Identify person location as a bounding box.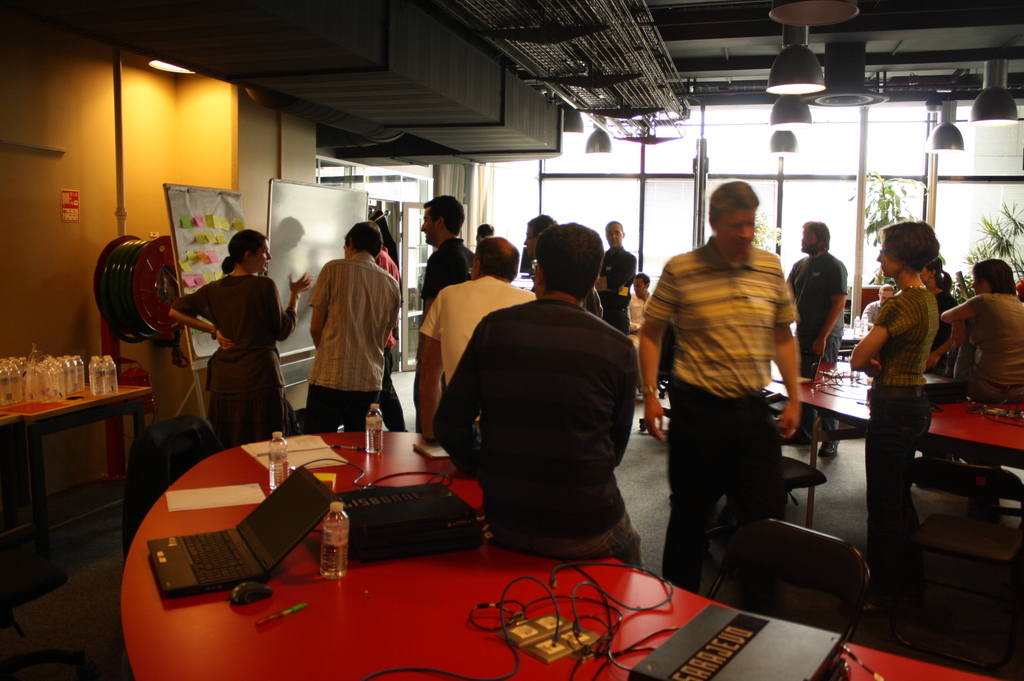
598 216 639 330.
